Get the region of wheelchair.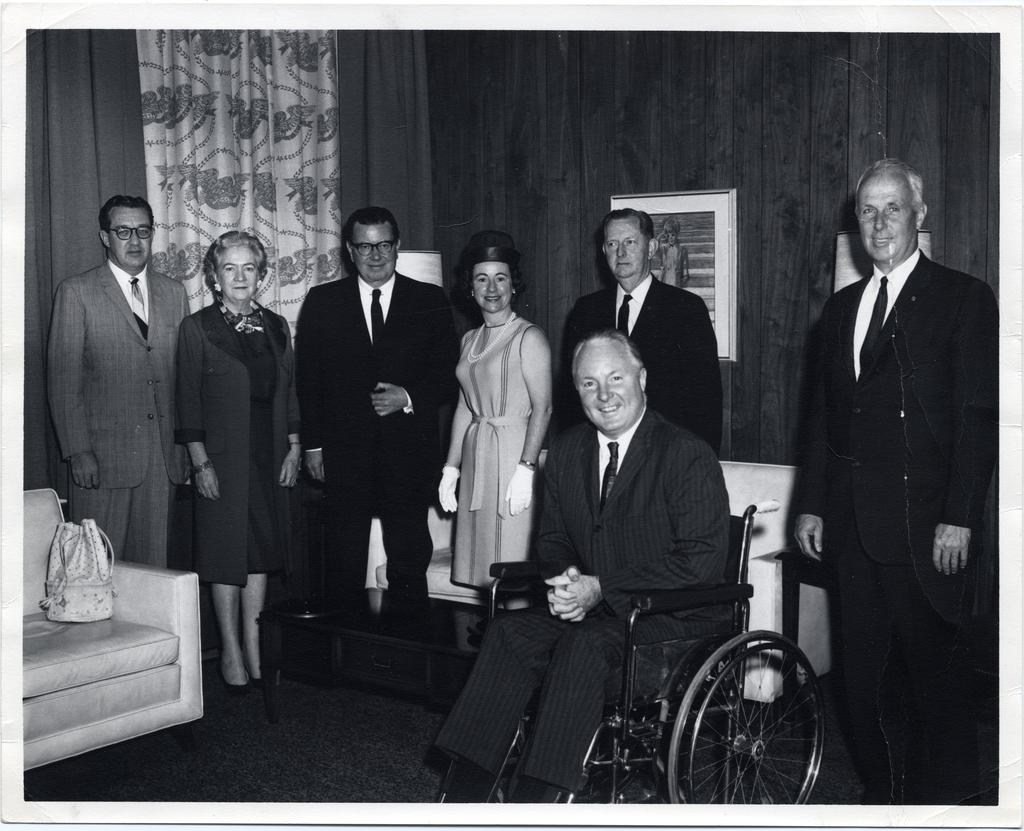
<region>488, 501, 825, 830</region>.
